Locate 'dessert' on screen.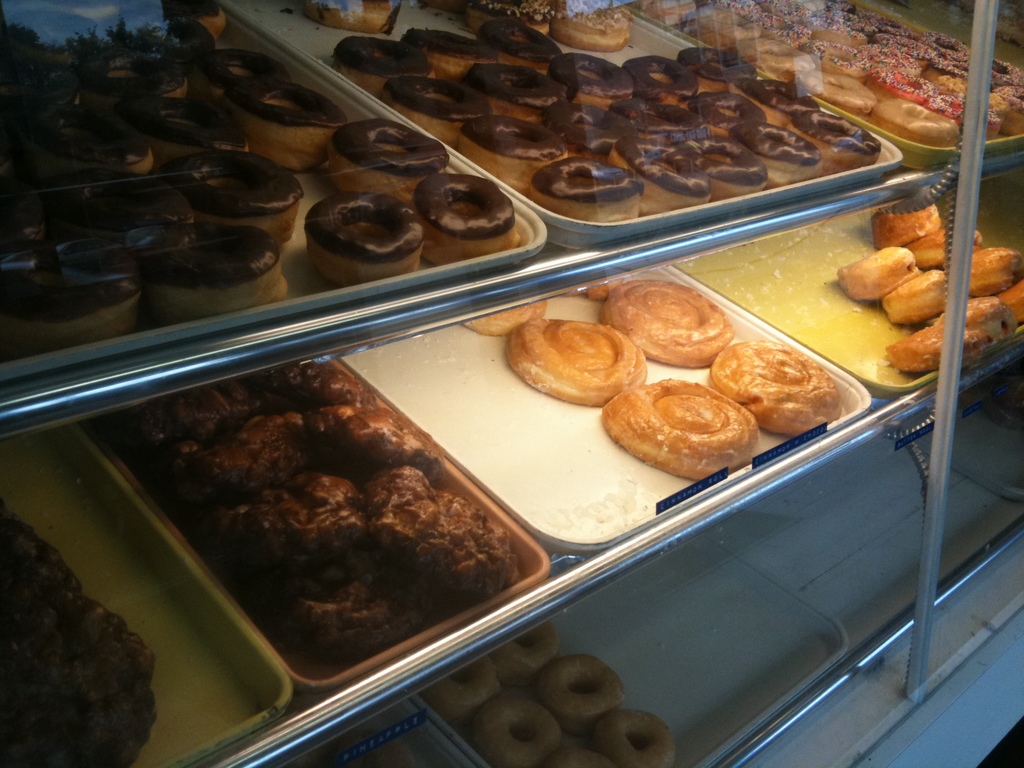
On screen at rect(536, 647, 632, 728).
